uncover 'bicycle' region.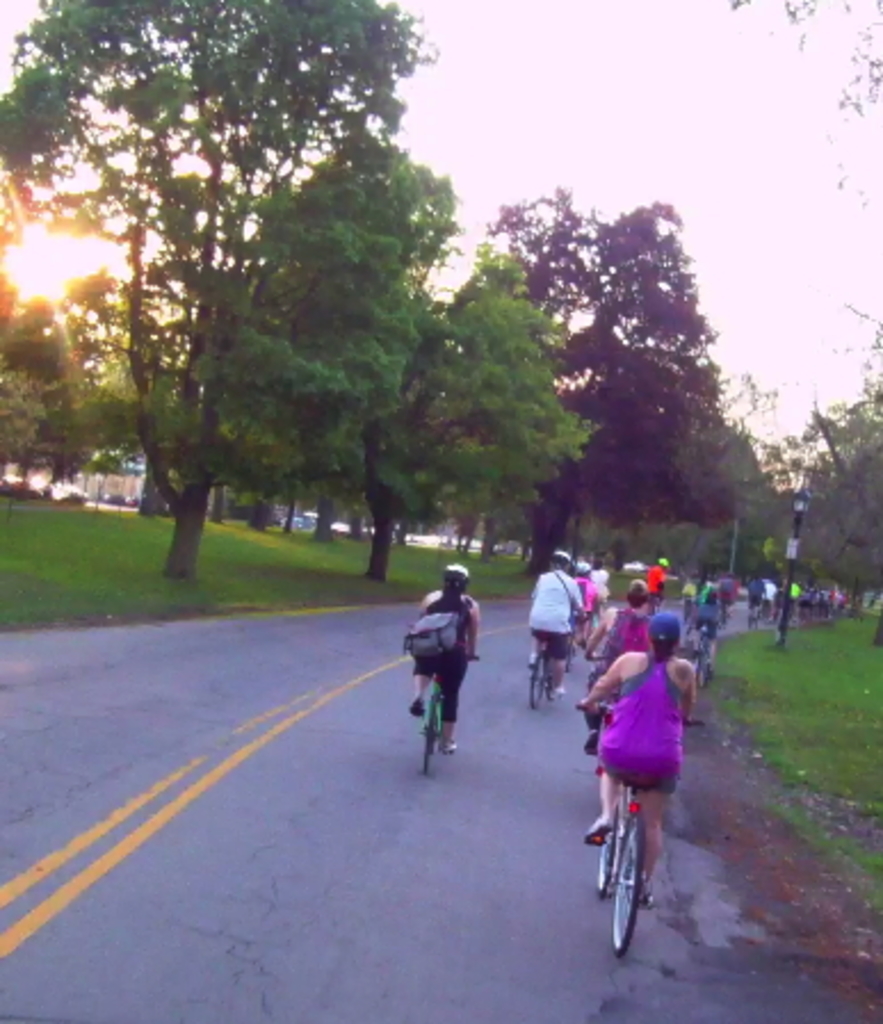
Uncovered: box=[719, 600, 737, 627].
